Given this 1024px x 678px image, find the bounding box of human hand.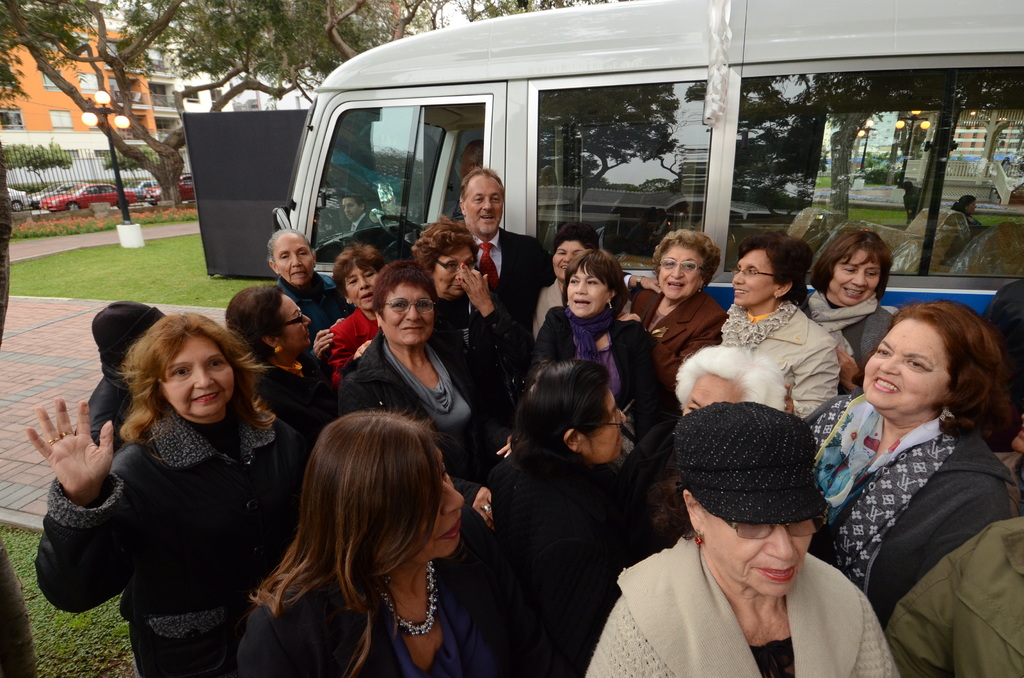
crop(835, 346, 860, 392).
